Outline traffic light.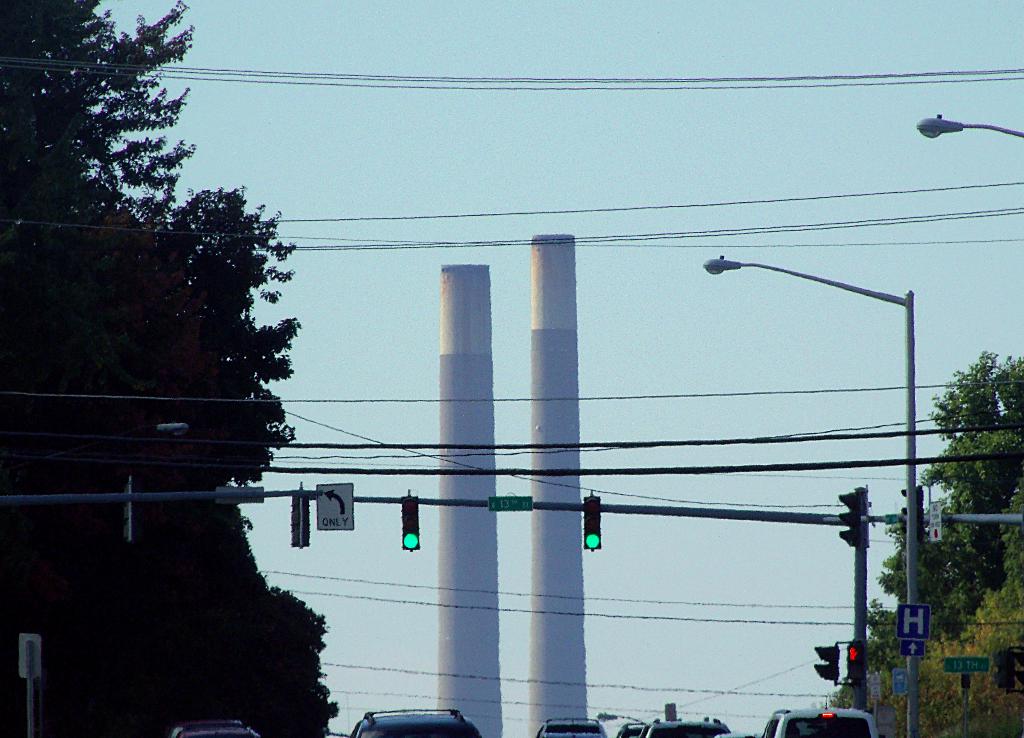
Outline: BBox(811, 642, 840, 687).
